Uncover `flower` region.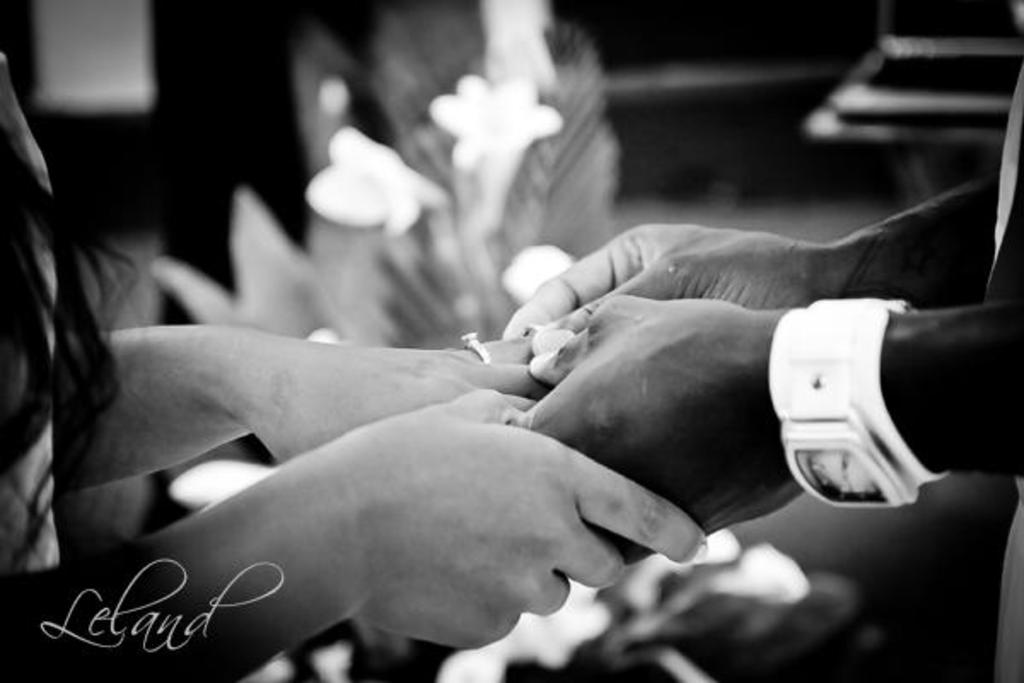
Uncovered: 307,123,452,237.
